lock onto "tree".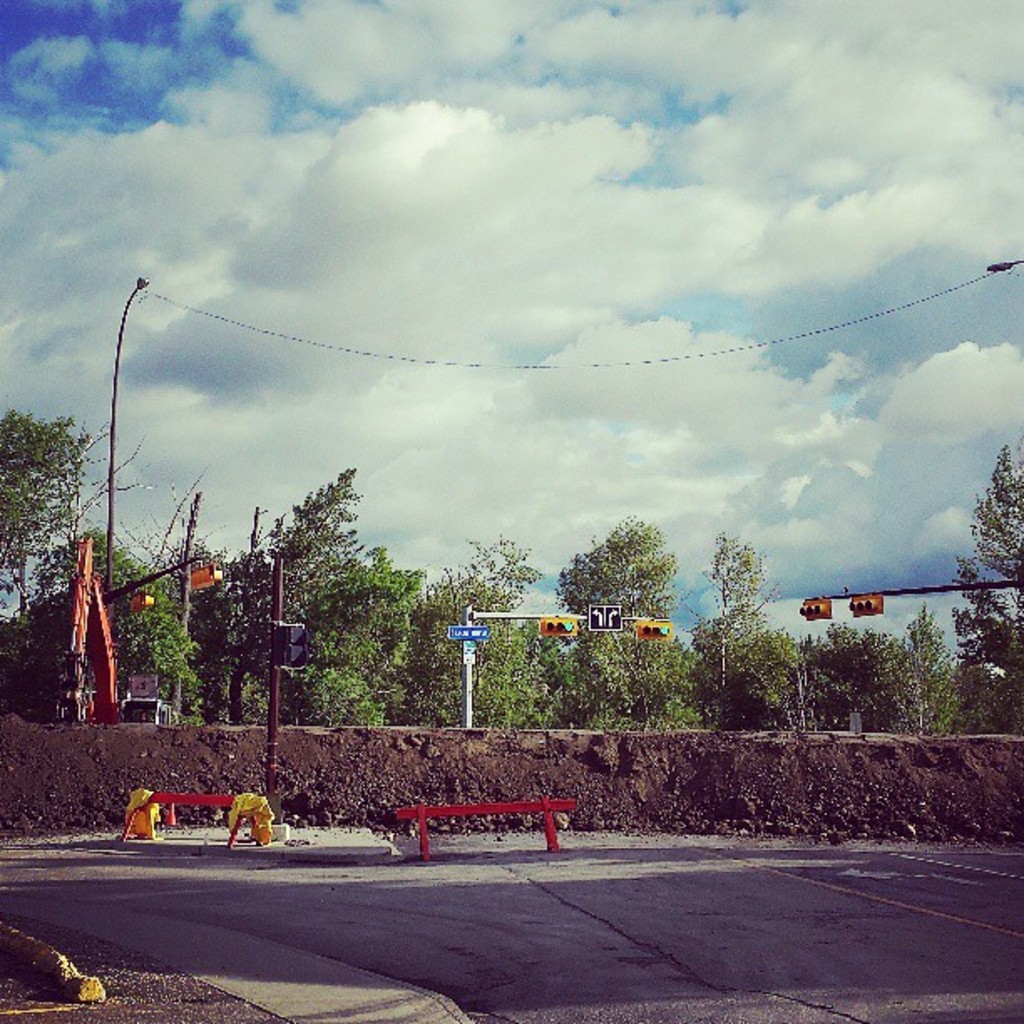
Locked: BBox(688, 535, 815, 728).
